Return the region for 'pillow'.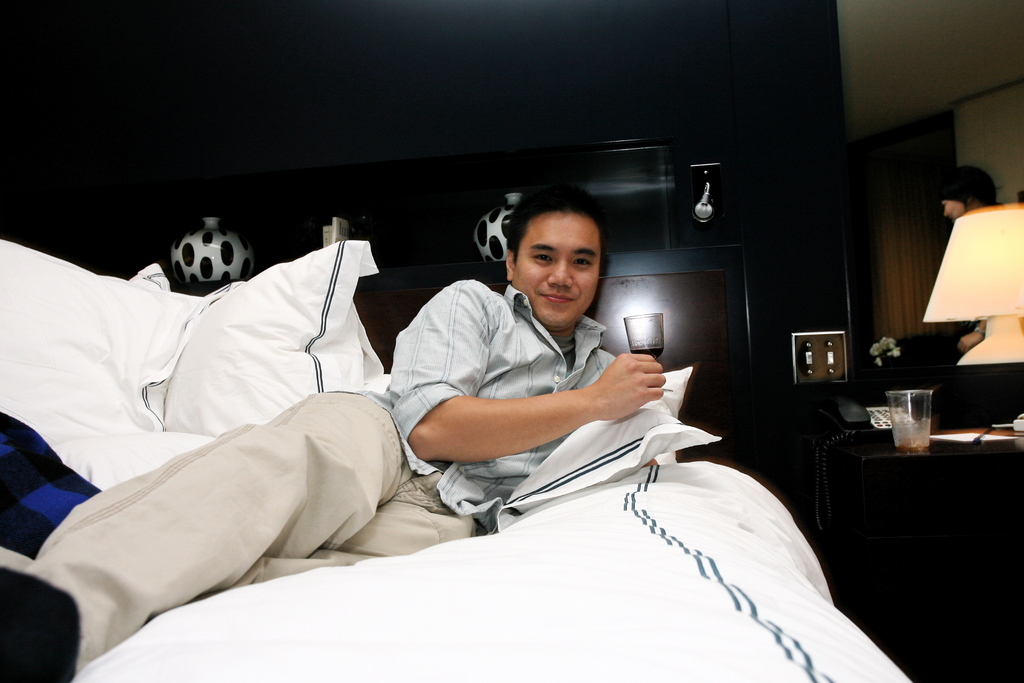
(108, 222, 399, 459).
